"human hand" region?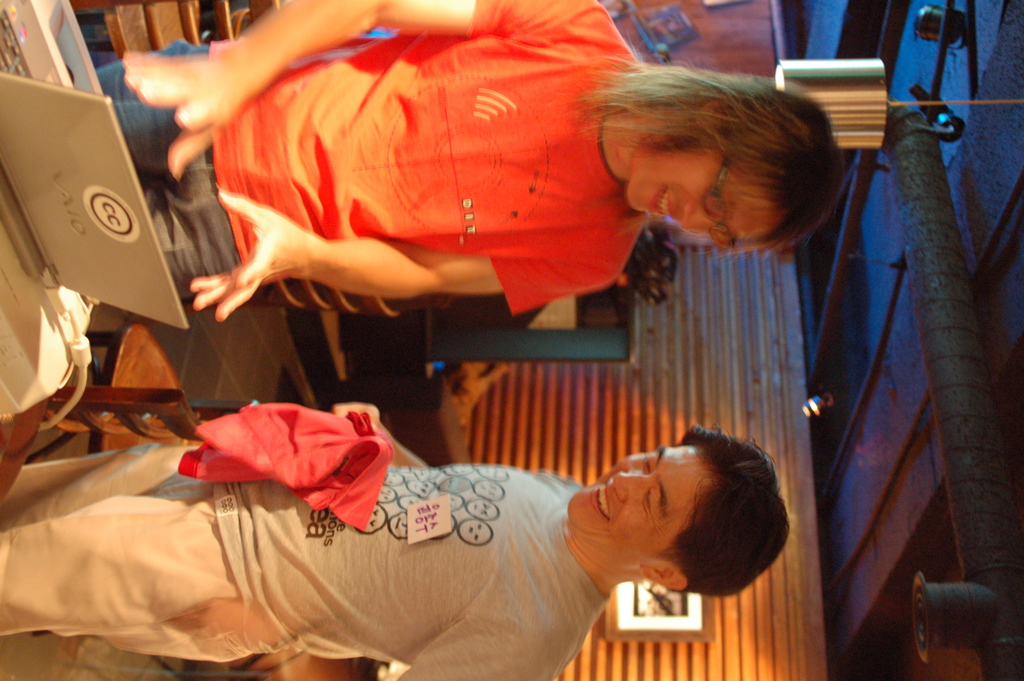
bbox(124, 15, 251, 163)
